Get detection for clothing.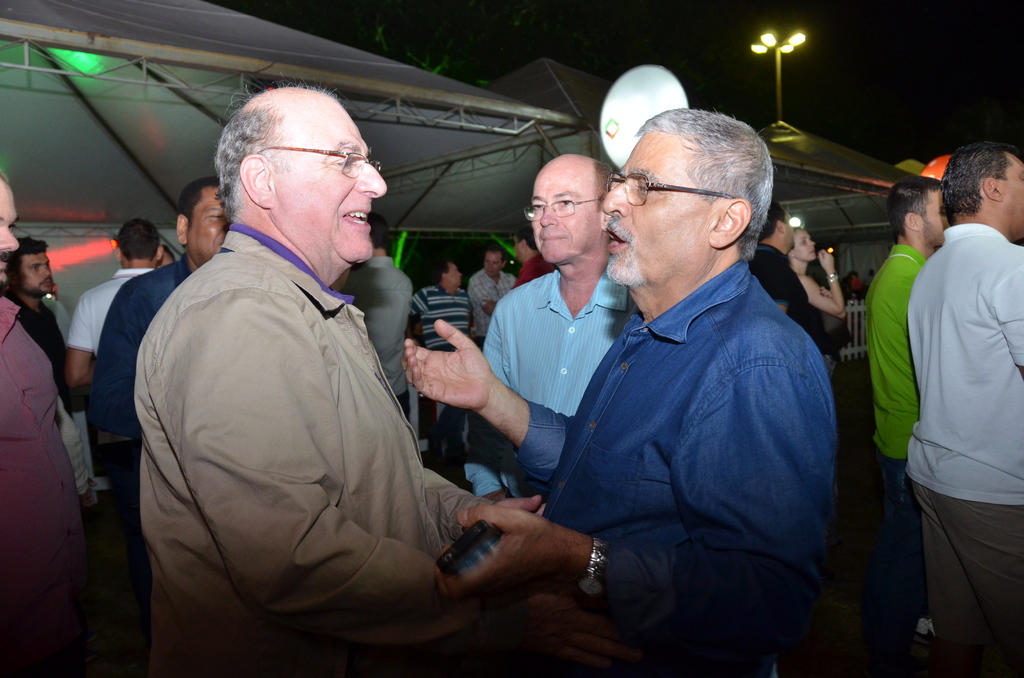
Detection: [901,206,1023,515].
